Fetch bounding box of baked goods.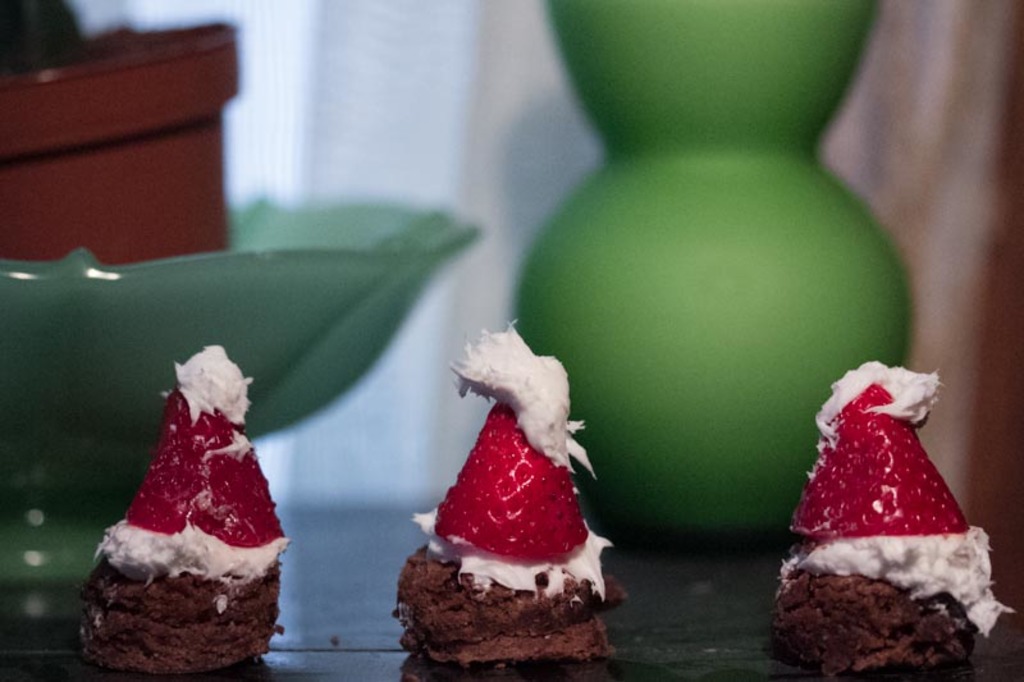
Bbox: left=772, top=362, right=1011, bottom=665.
